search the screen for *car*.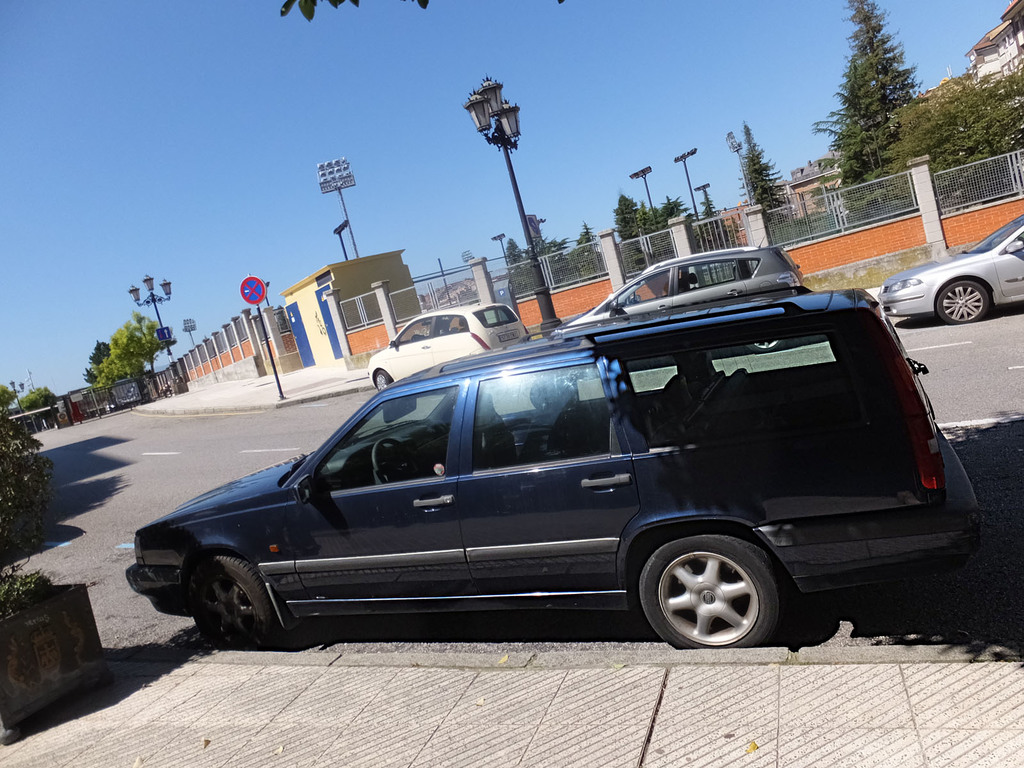
Found at (120, 284, 984, 653).
